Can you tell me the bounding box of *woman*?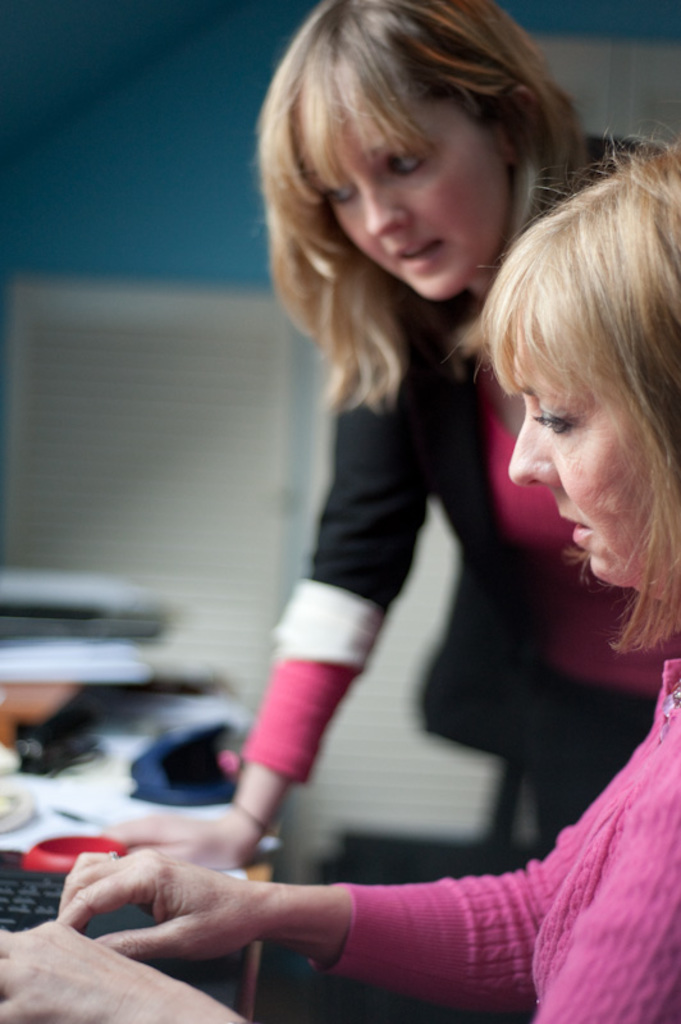
(0, 106, 680, 1023).
